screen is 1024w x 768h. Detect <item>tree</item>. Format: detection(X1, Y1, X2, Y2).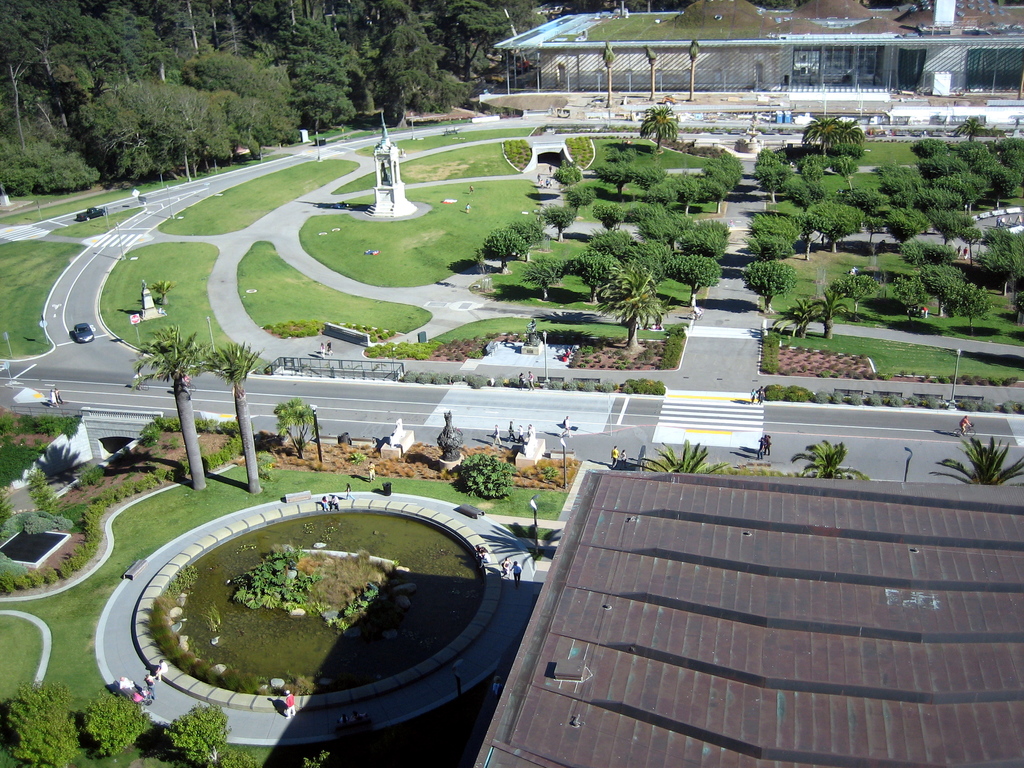
detection(806, 285, 848, 338).
